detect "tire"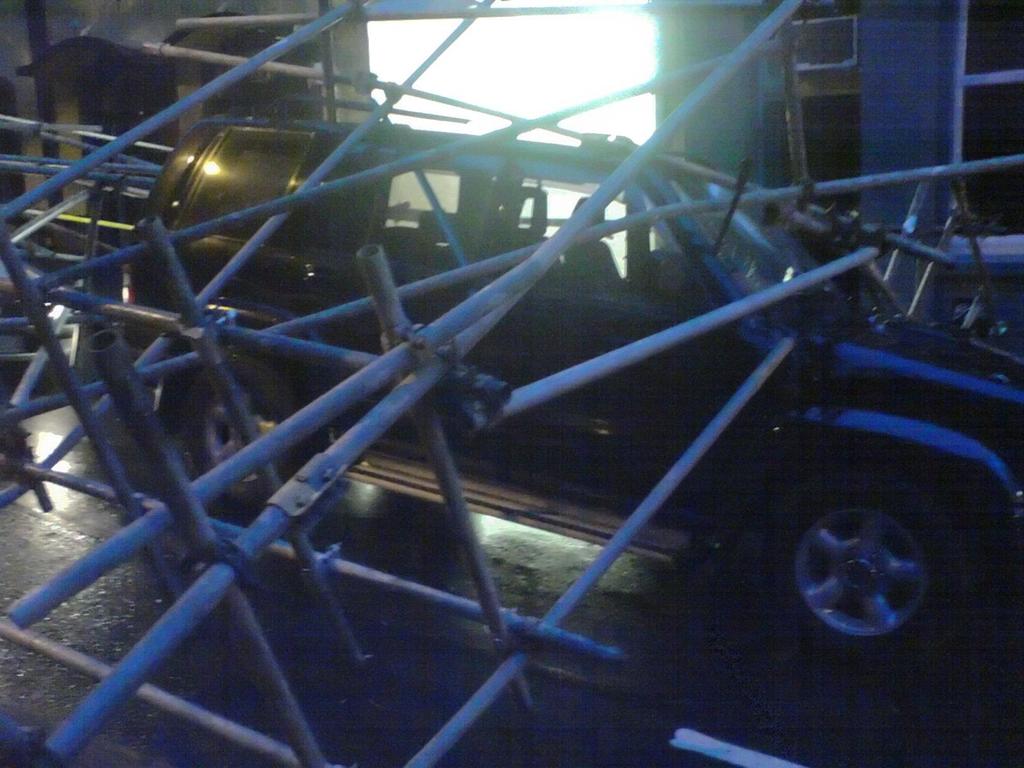
{"left": 1, "top": 360, "right": 65, "bottom": 400}
